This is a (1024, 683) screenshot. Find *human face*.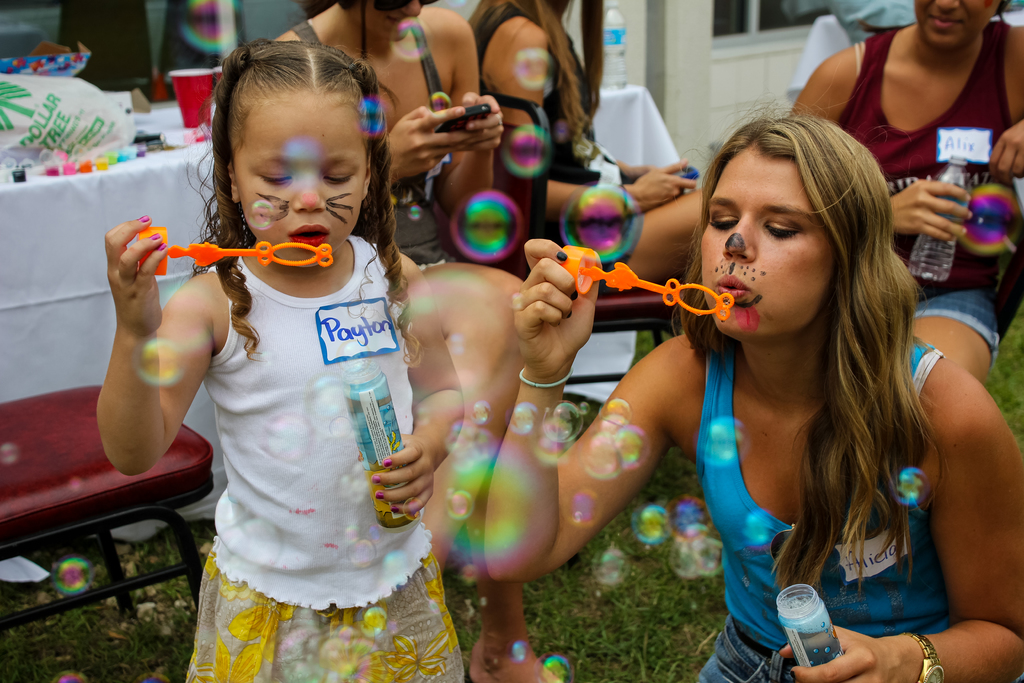
Bounding box: 698, 153, 830, 347.
